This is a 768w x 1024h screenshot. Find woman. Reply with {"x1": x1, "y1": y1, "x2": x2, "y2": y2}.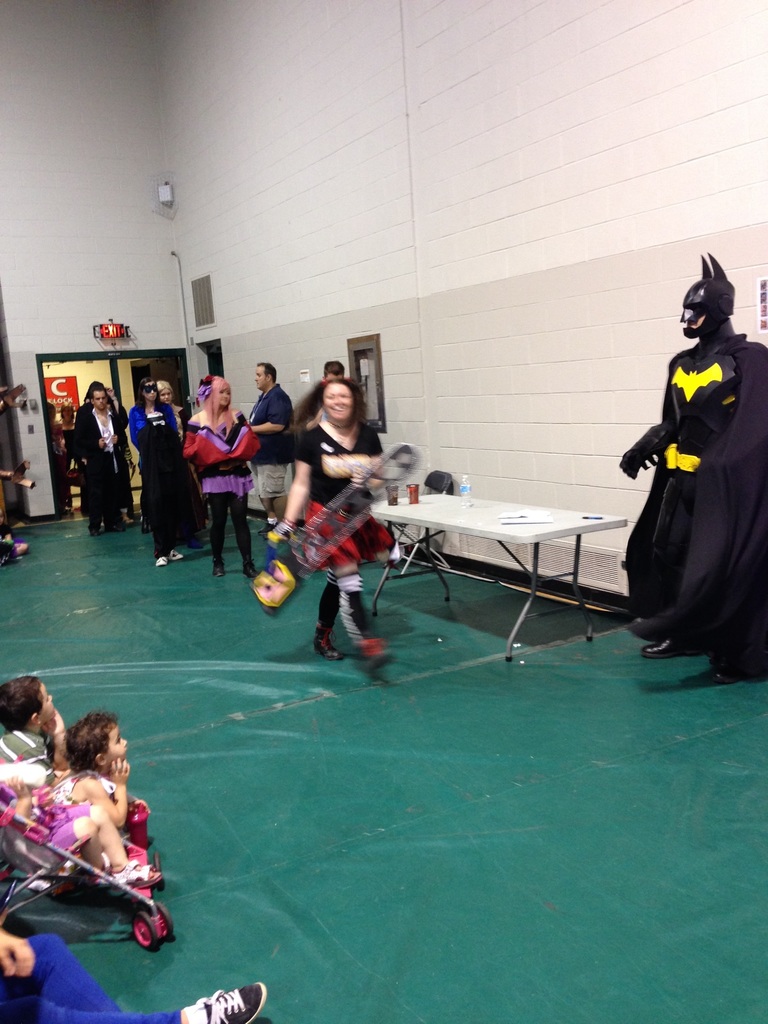
{"x1": 128, "y1": 376, "x2": 207, "y2": 569}.
